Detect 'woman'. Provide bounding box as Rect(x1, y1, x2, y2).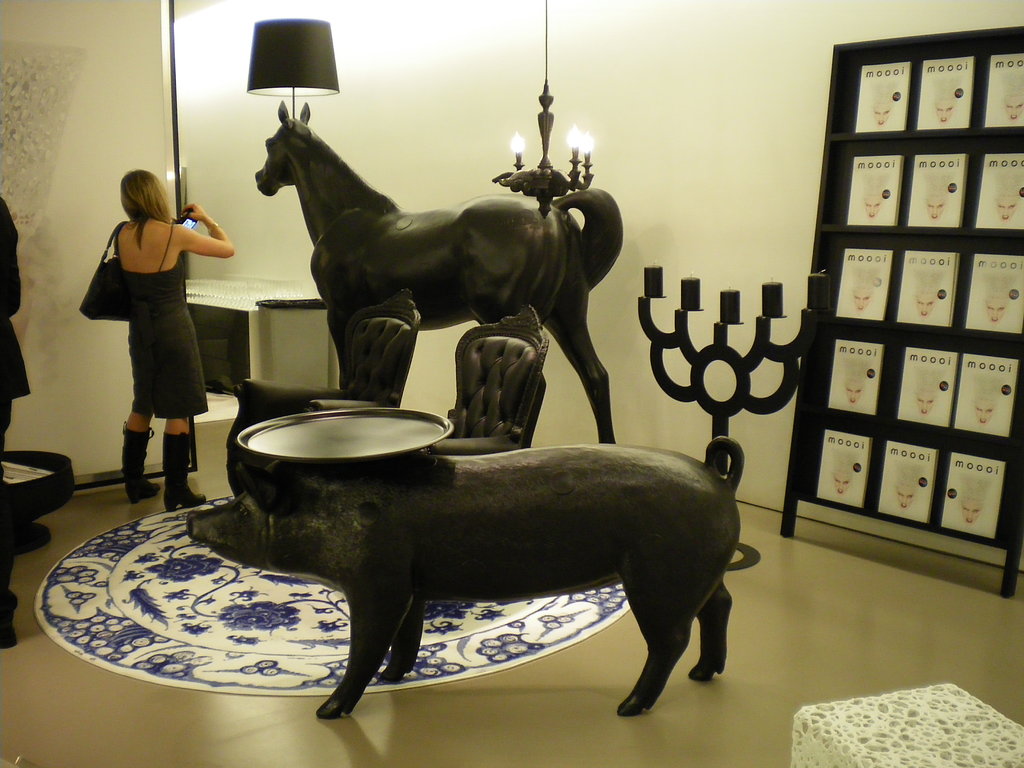
Rect(89, 157, 221, 488).
